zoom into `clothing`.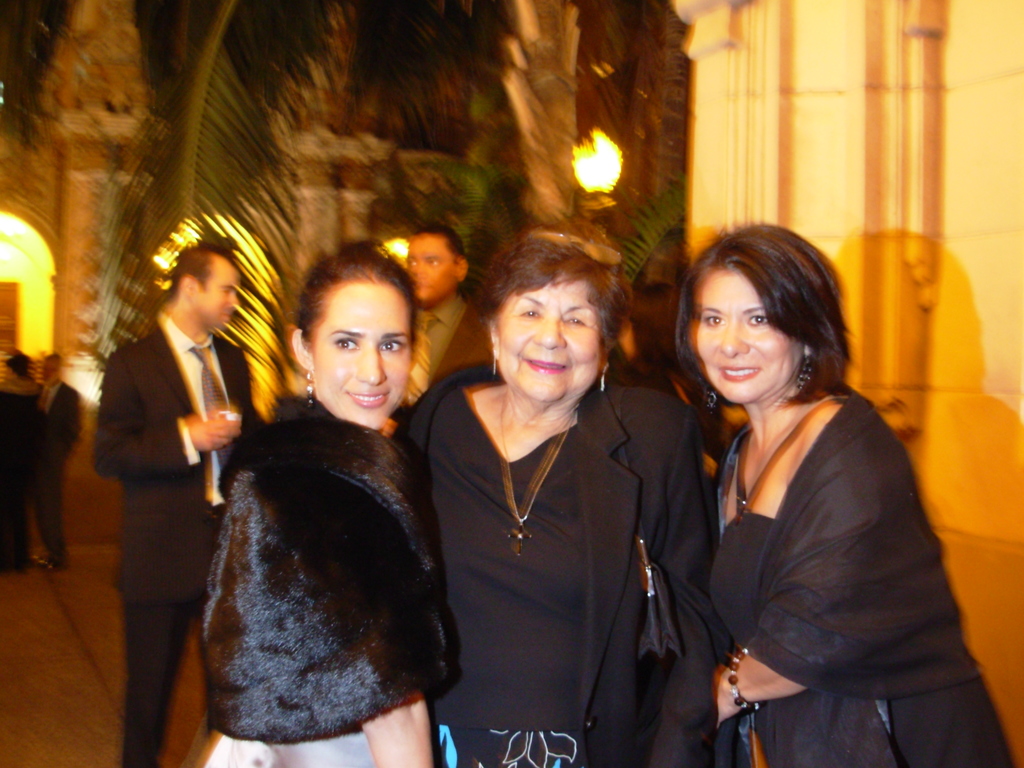
Zoom target: left=30, top=376, right=82, bottom=552.
